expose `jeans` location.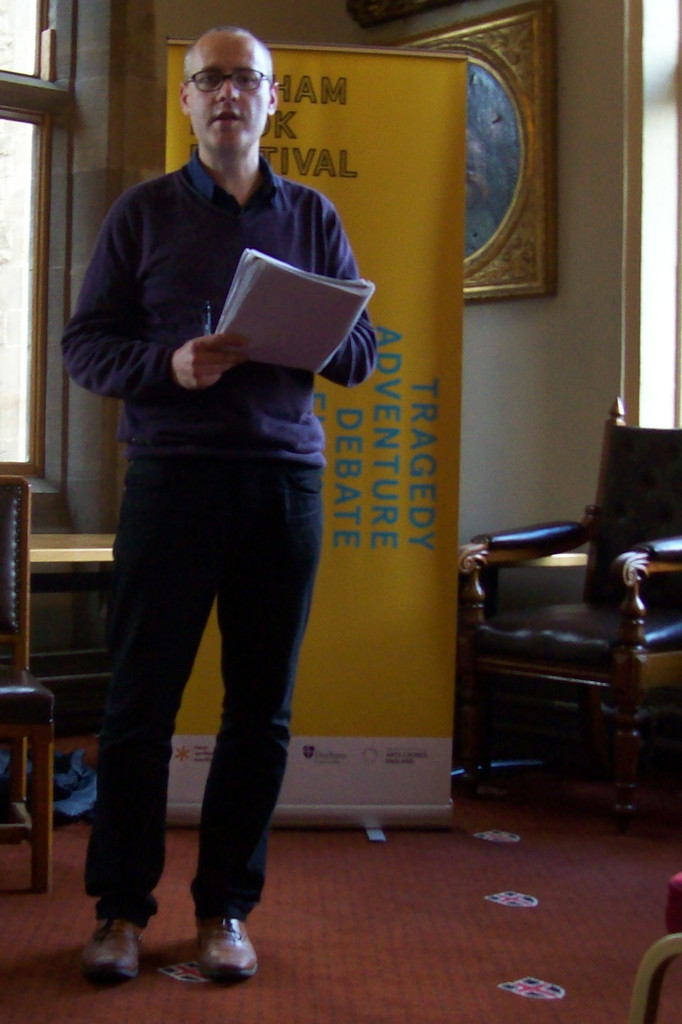
Exposed at region(74, 417, 344, 958).
